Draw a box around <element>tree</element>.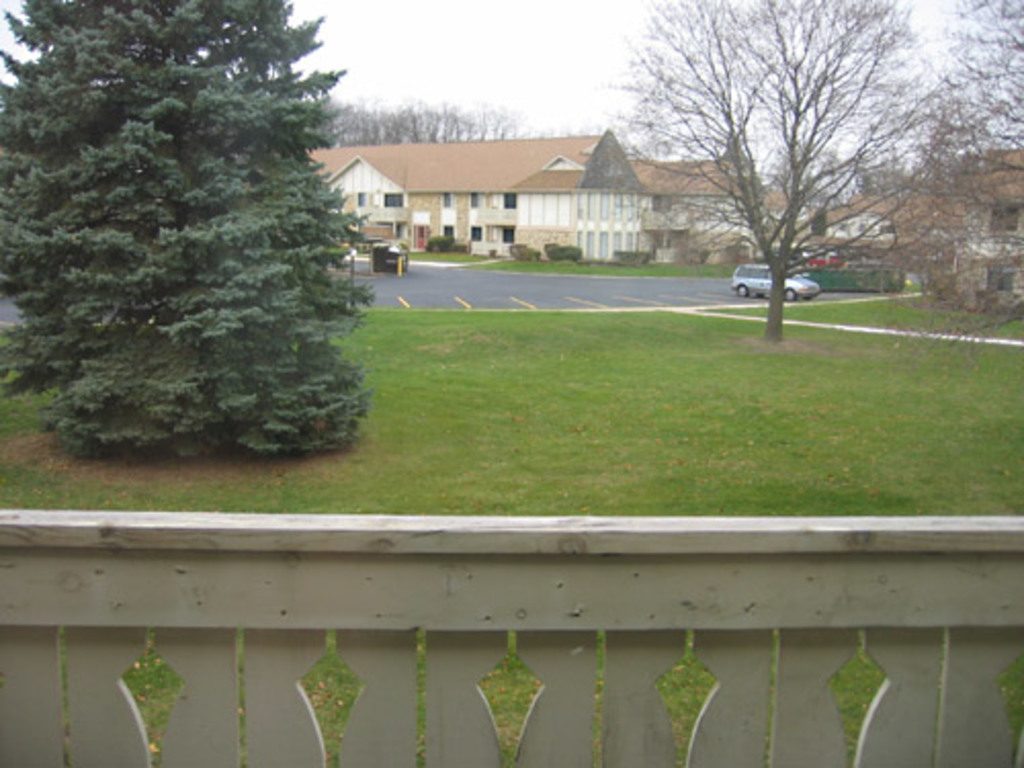
<box>0,0,379,451</box>.
